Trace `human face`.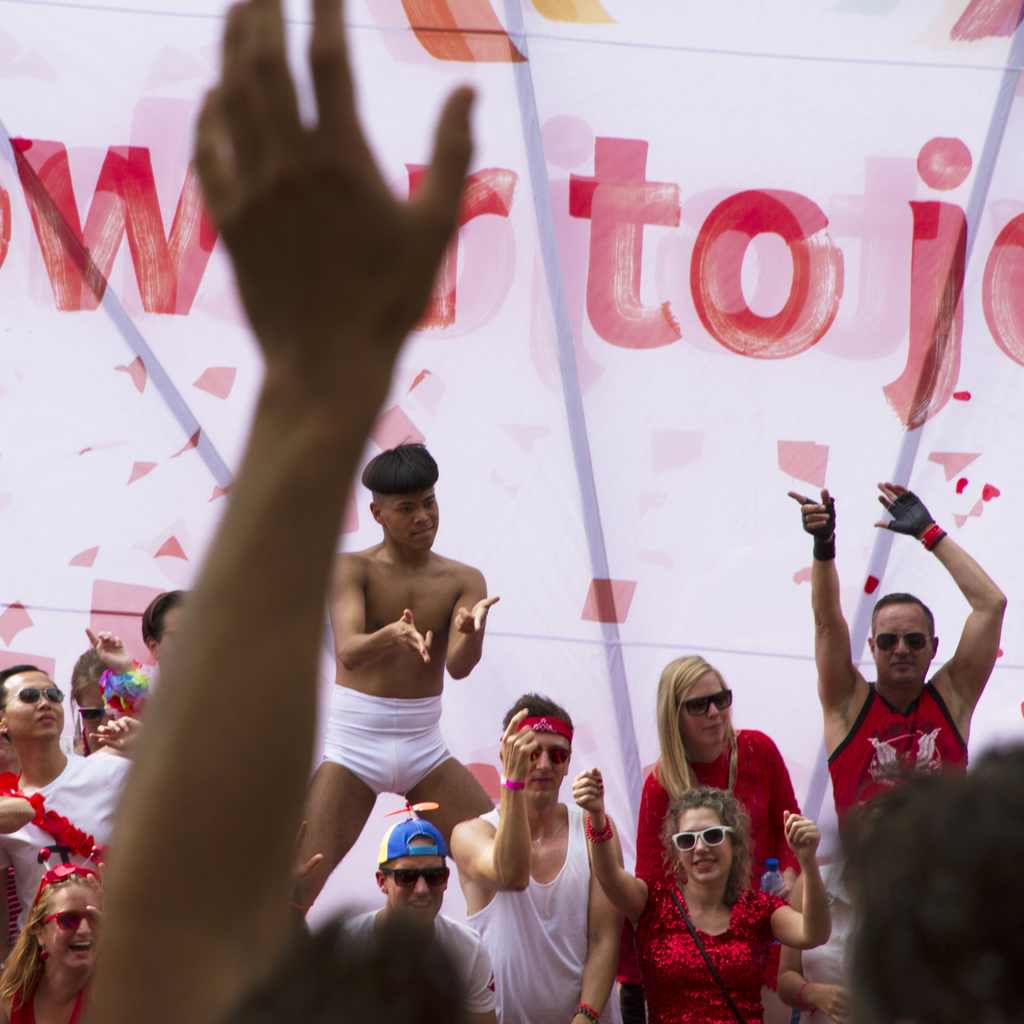
Traced to (161,603,182,662).
